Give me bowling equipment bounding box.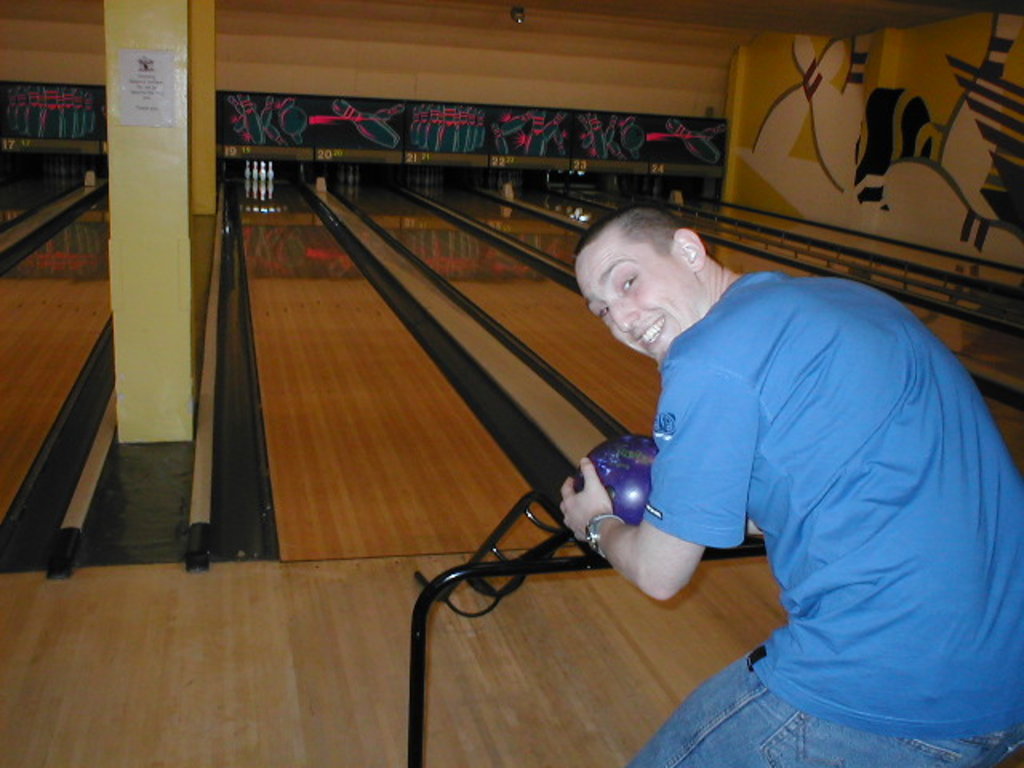
crop(371, 102, 408, 125).
